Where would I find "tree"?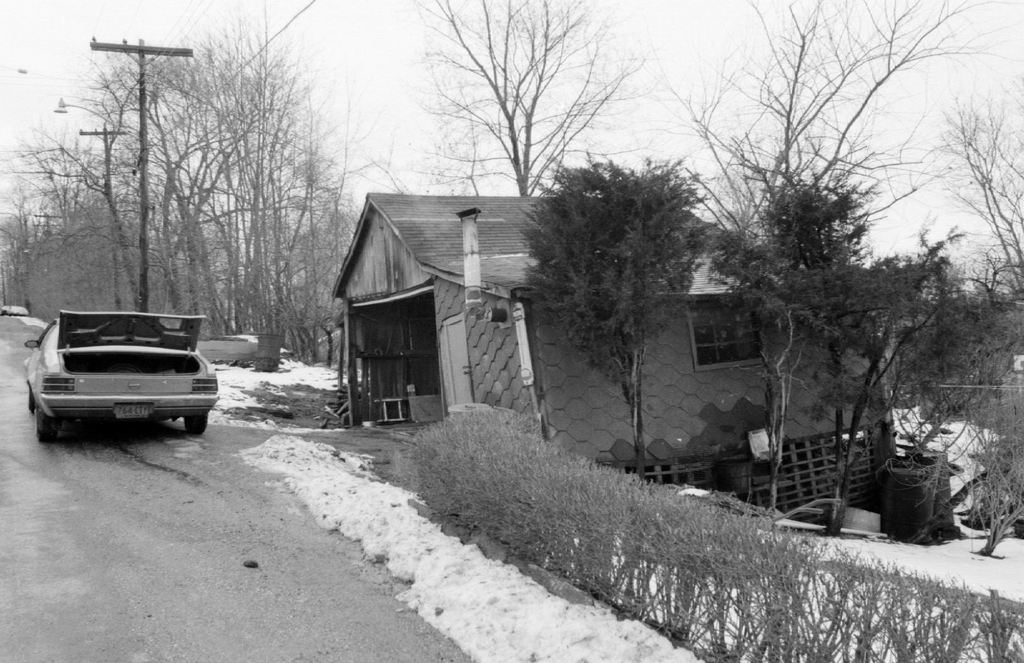
At l=641, t=0, r=1003, b=252.
